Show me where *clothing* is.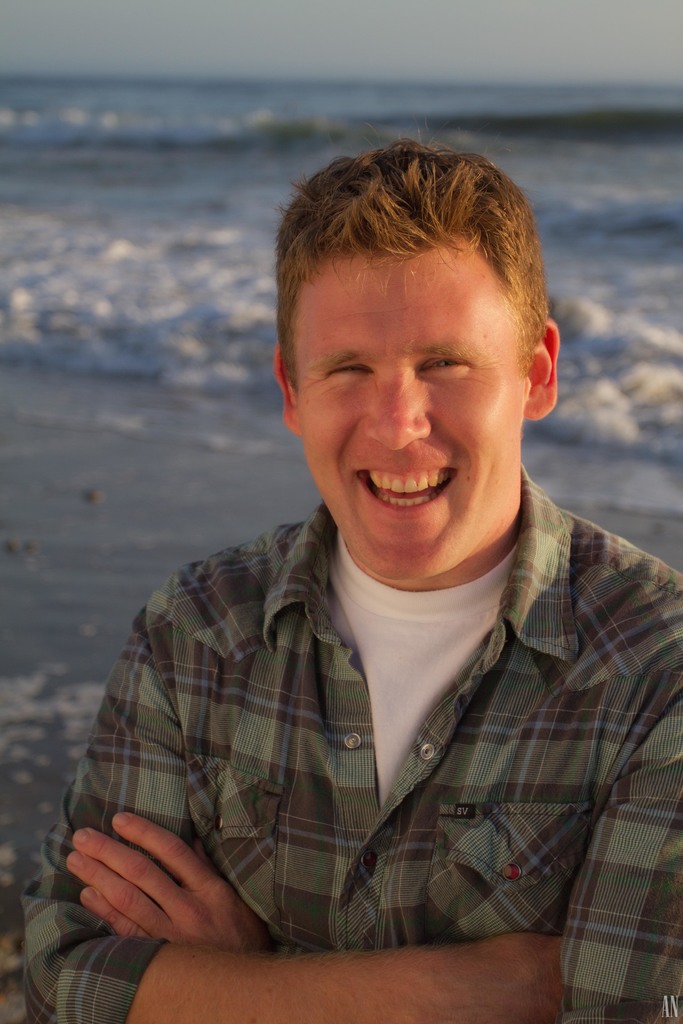
*clothing* is at locate(67, 481, 644, 966).
